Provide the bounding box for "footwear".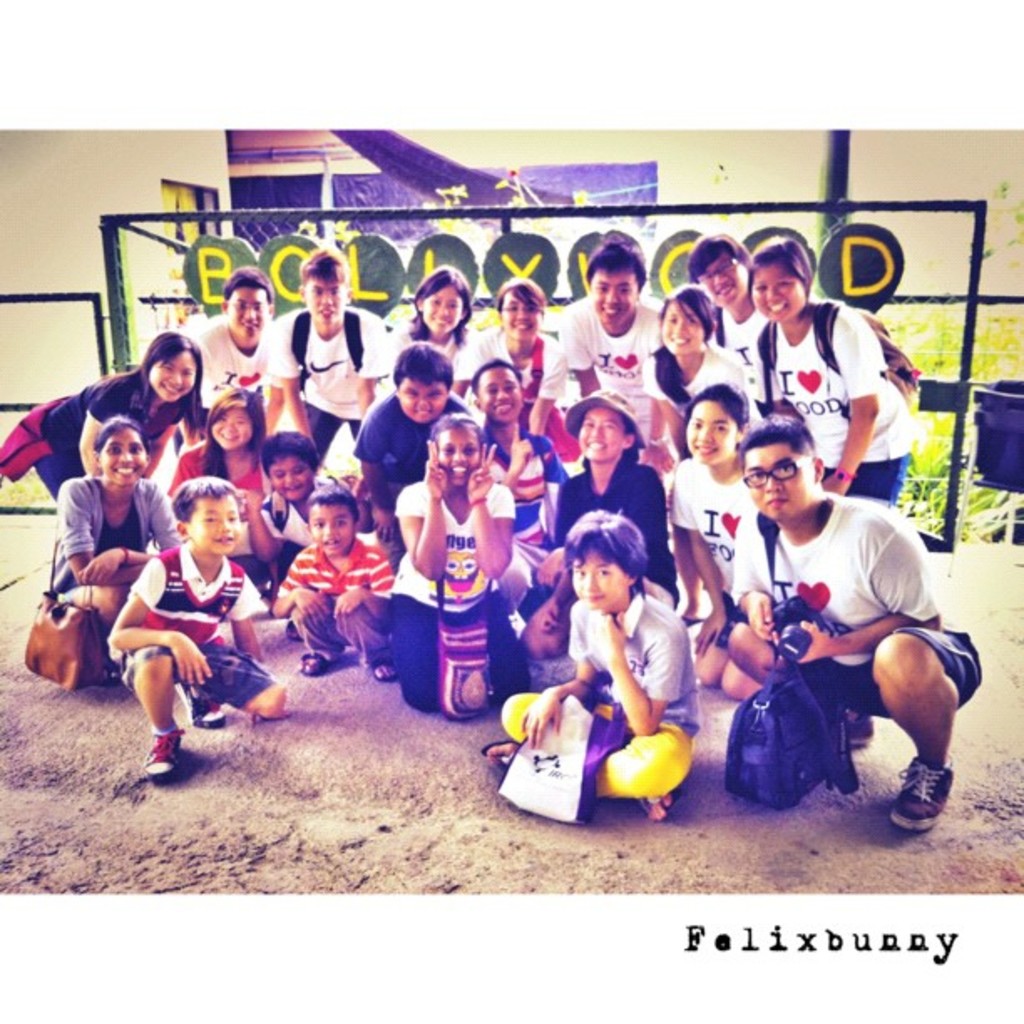
bbox(847, 711, 877, 745).
